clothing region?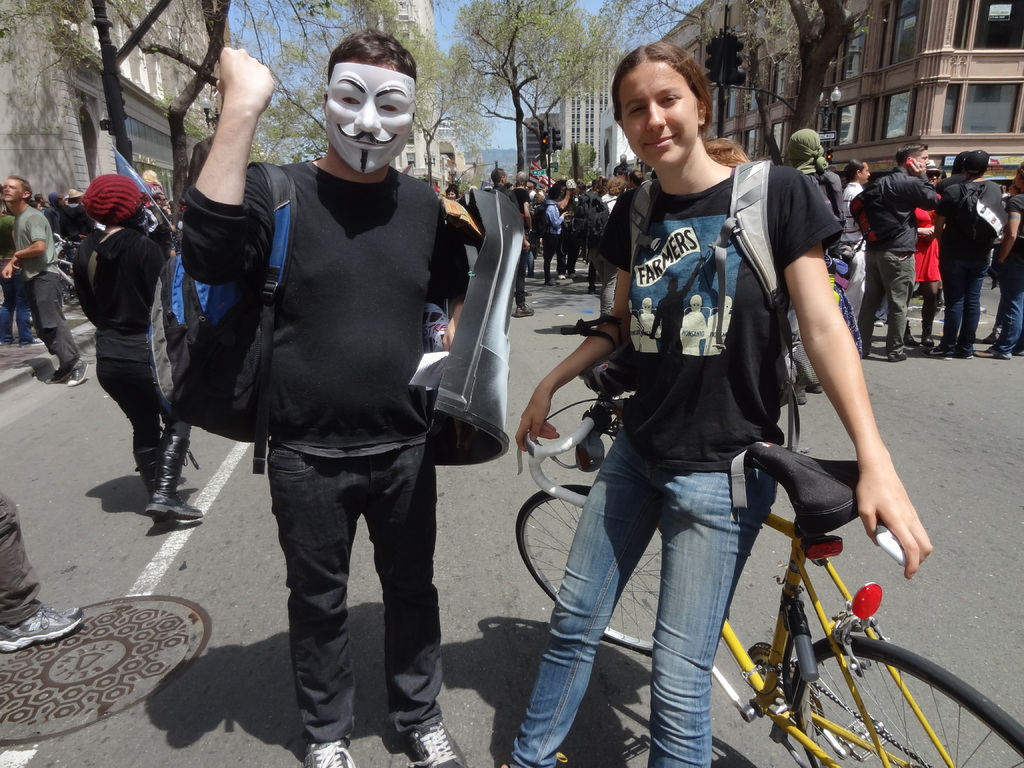
locate(906, 187, 943, 322)
